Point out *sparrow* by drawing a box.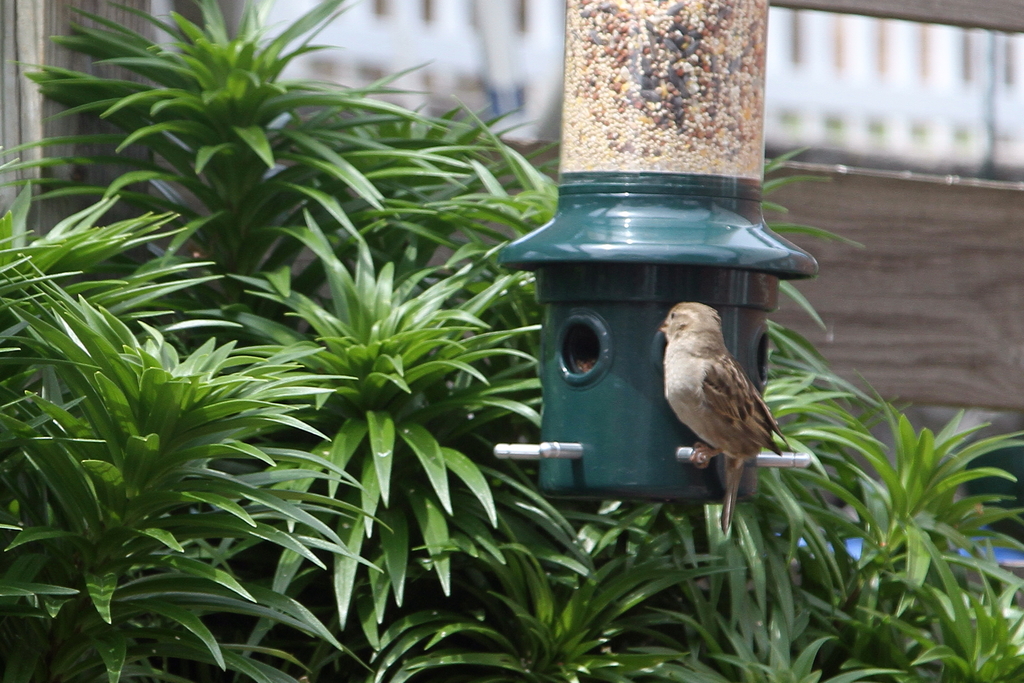
bbox=[662, 302, 794, 532].
